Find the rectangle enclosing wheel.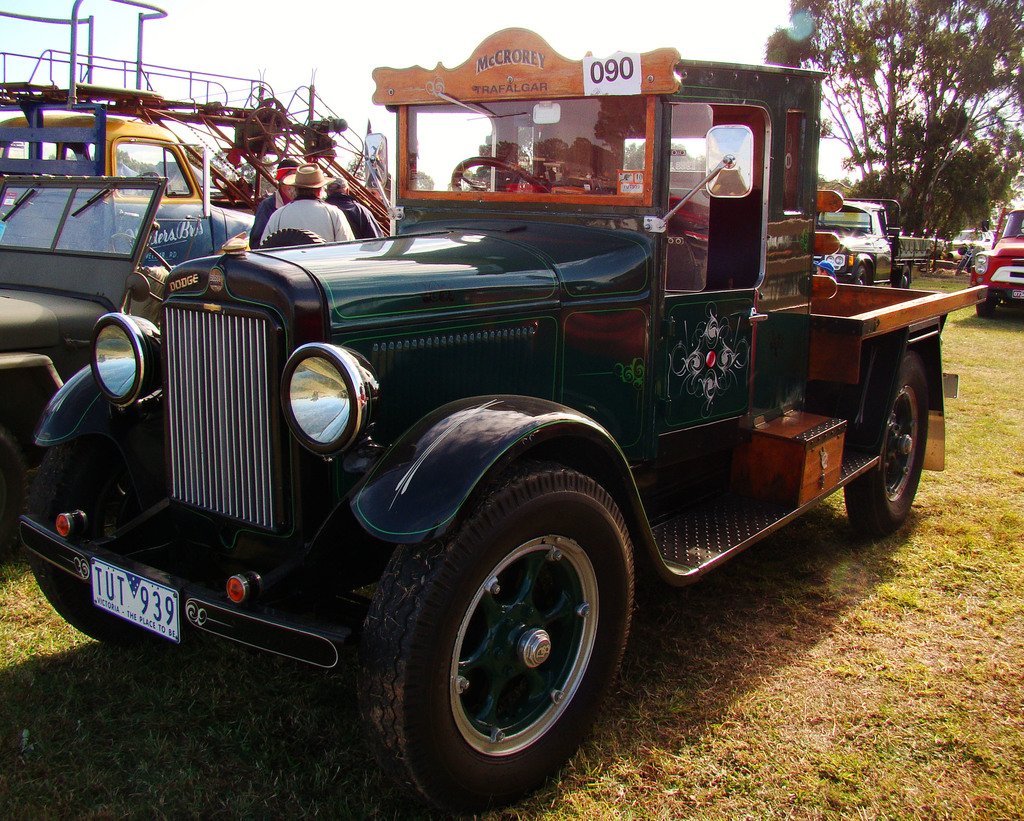
(856, 266, 868, 285).
